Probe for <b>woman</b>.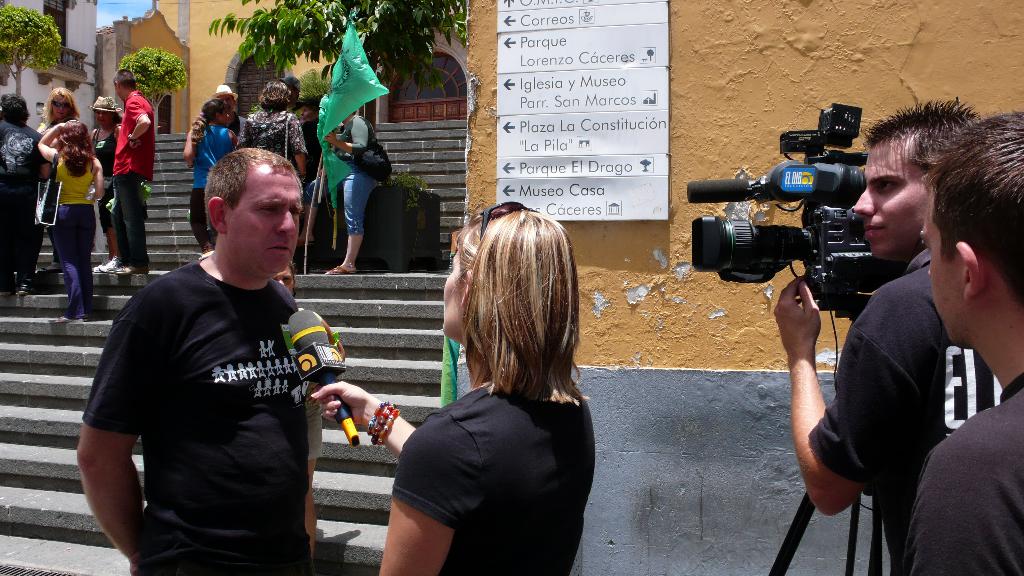
Probe result: left=39, top=88, right=83, bottom=272.
